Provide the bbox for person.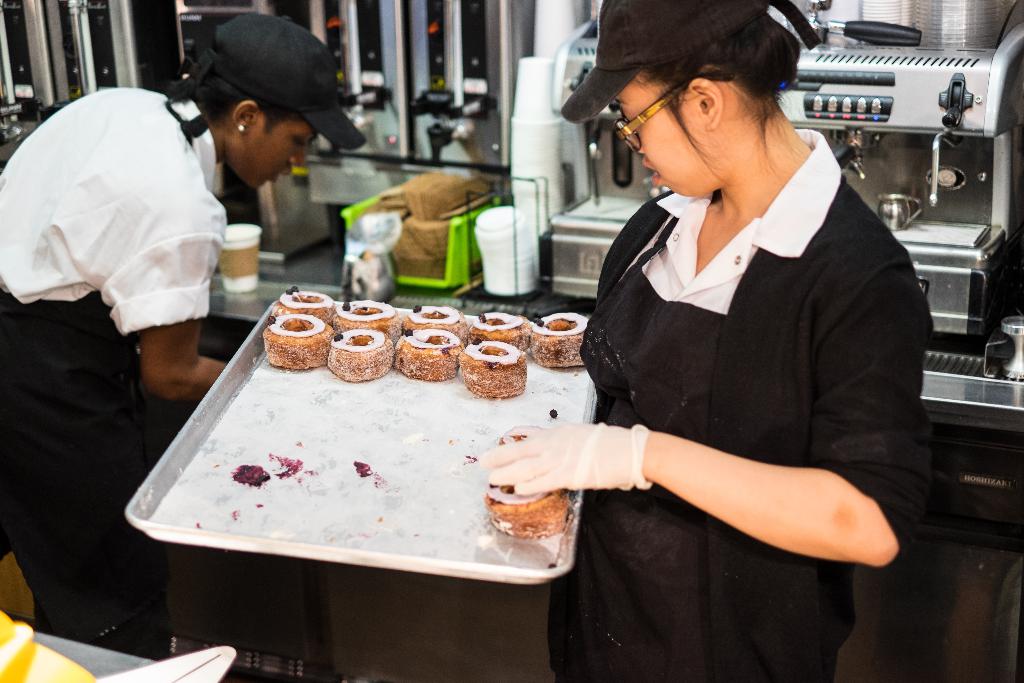
<bbox>479, 0, 936, 682</bbox>.
